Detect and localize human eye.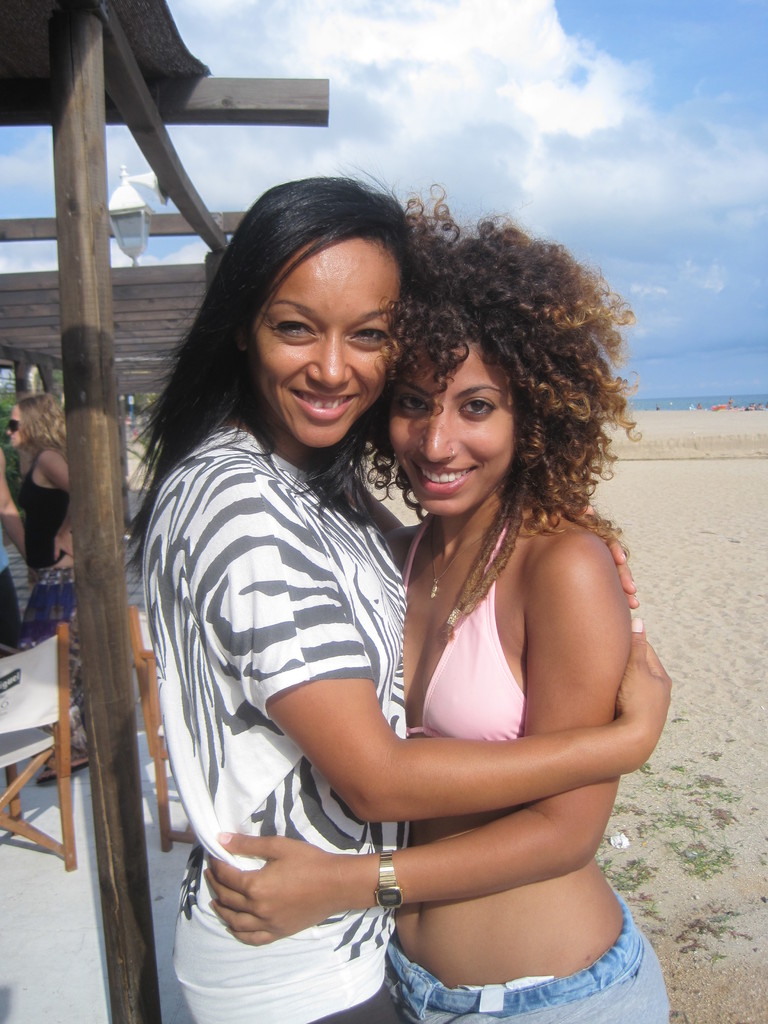
Localized at bbox=[458, 397, 498, 417].
